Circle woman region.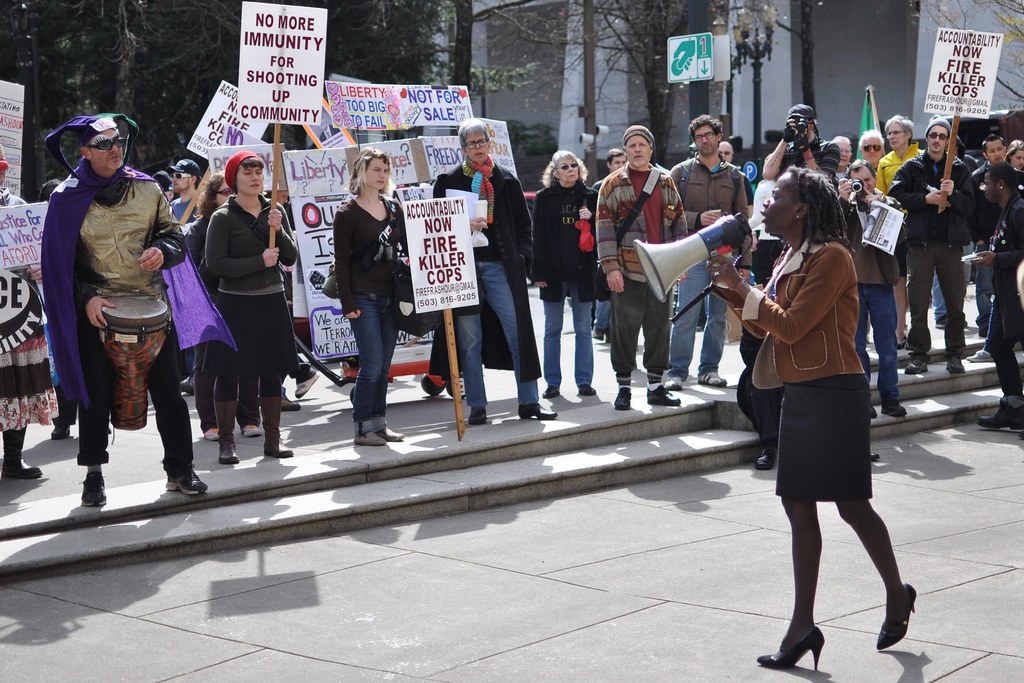
Region: box(742, 158, 911, 647).
